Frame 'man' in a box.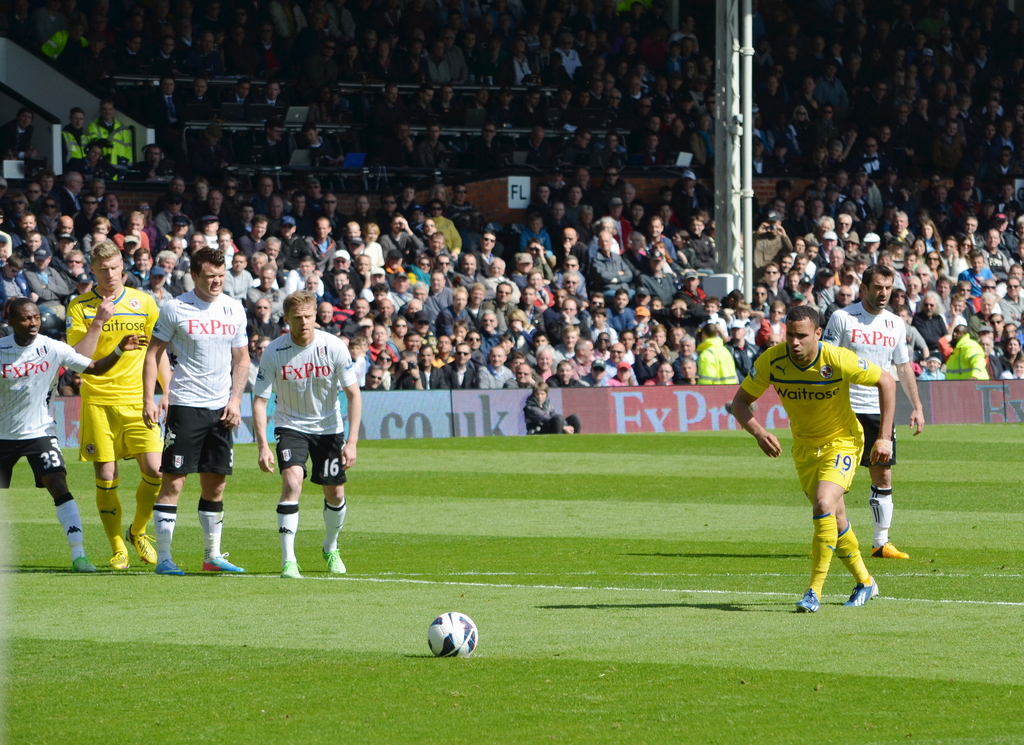
607:337:652:385.
